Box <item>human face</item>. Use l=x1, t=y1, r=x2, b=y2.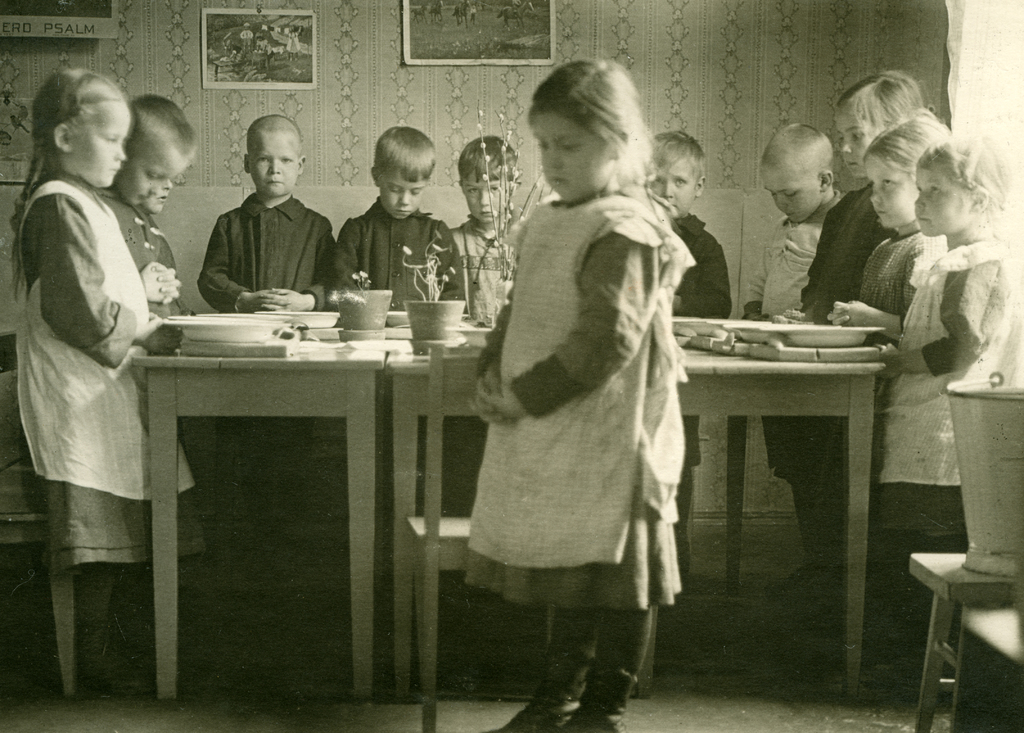
l=72, t=106, r=127, b=184.
